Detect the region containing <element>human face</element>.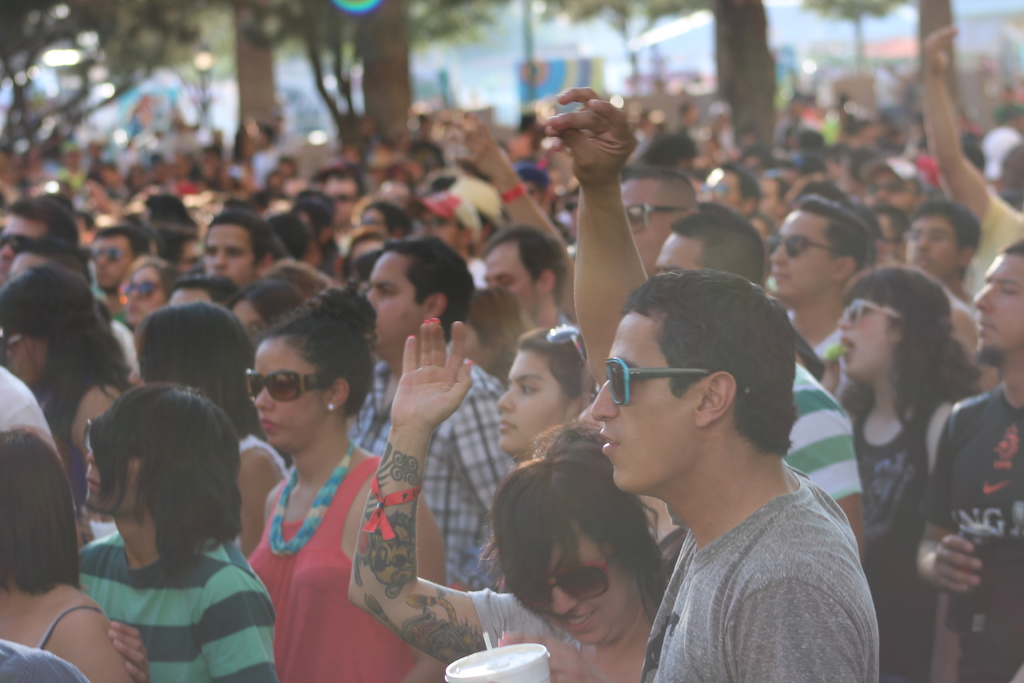
box=[498, 349, 564, 454].
